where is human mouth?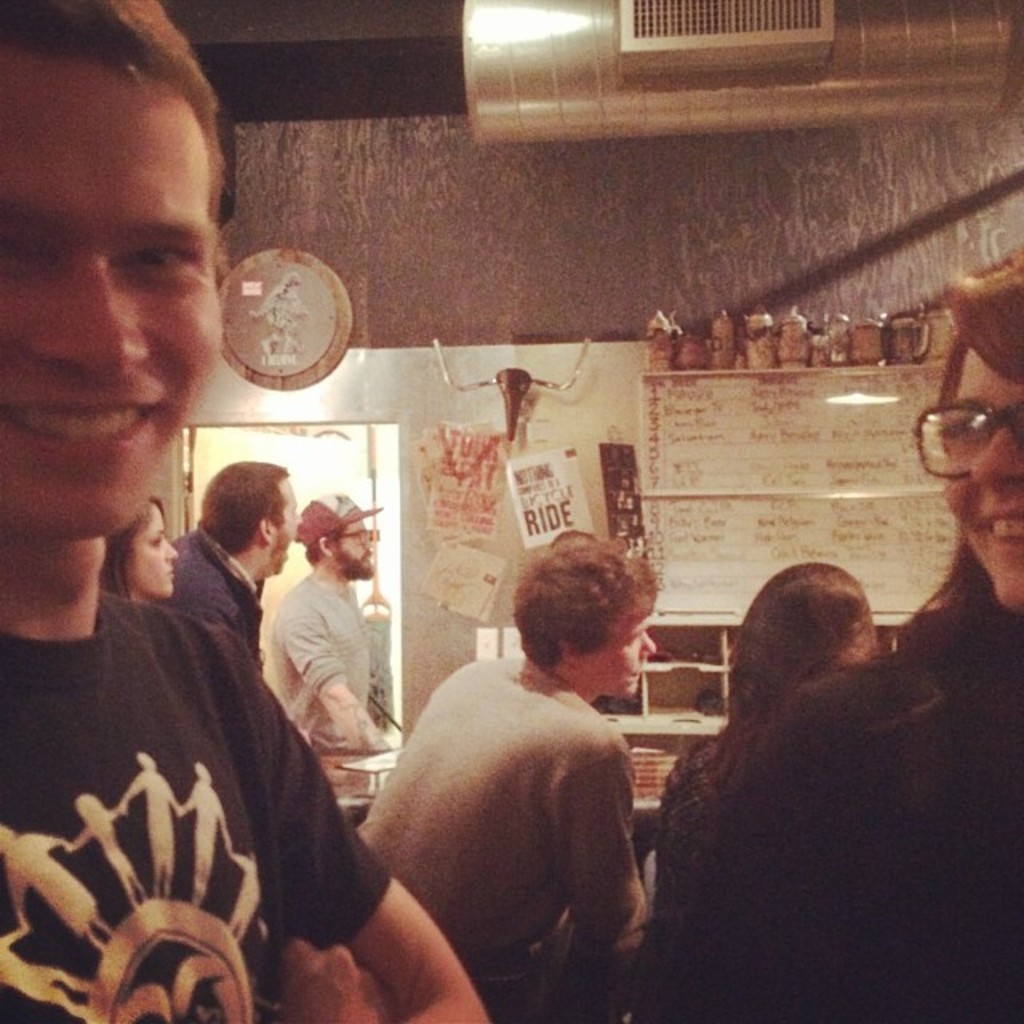
<region>629, 664, 645, 680</region>.
